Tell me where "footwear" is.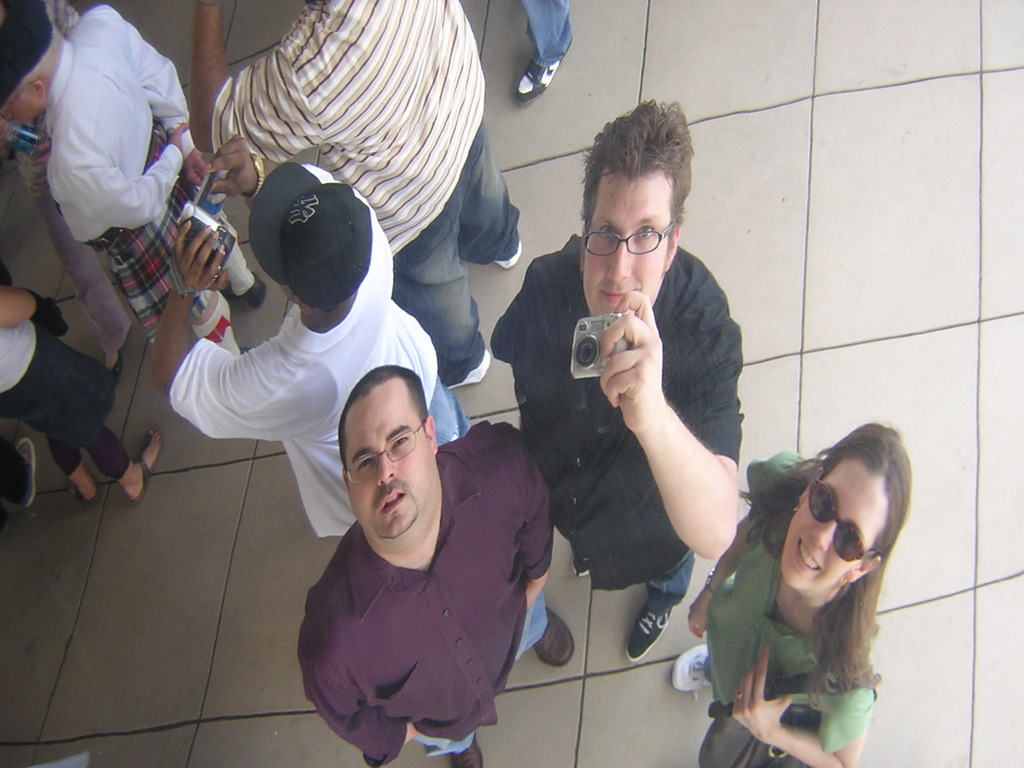
"footwear" is at x1=451 y1=734 x2=485 y2=767.
